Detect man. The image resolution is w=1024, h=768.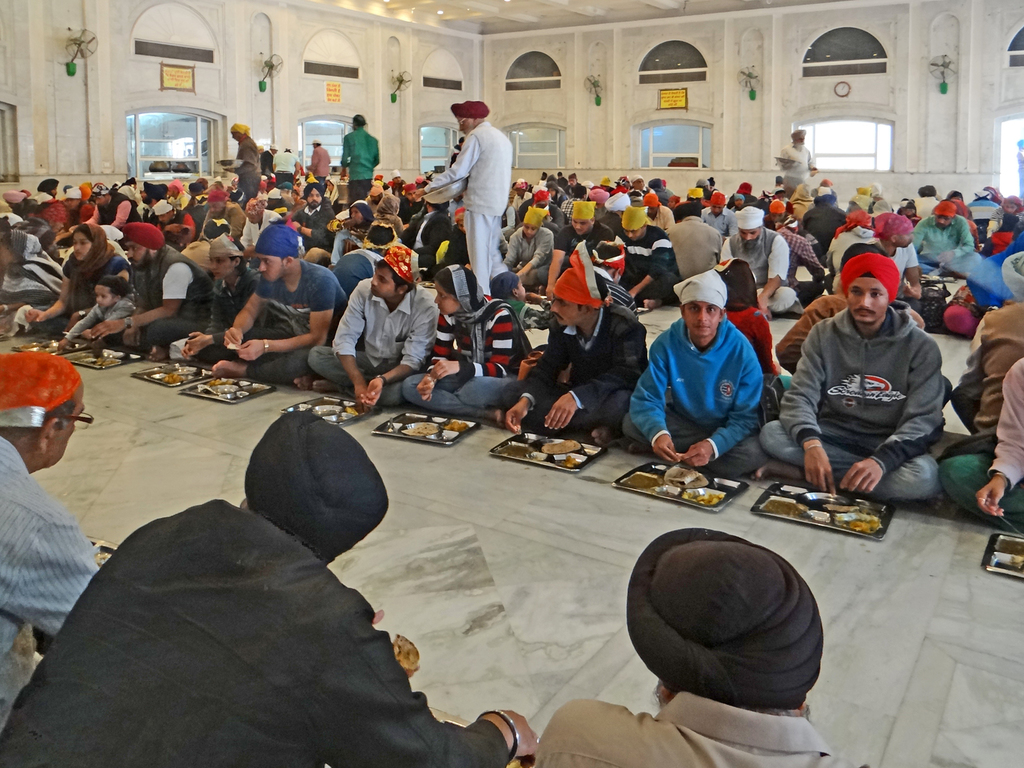
left=613, top=200, right=686, bottom=311.
